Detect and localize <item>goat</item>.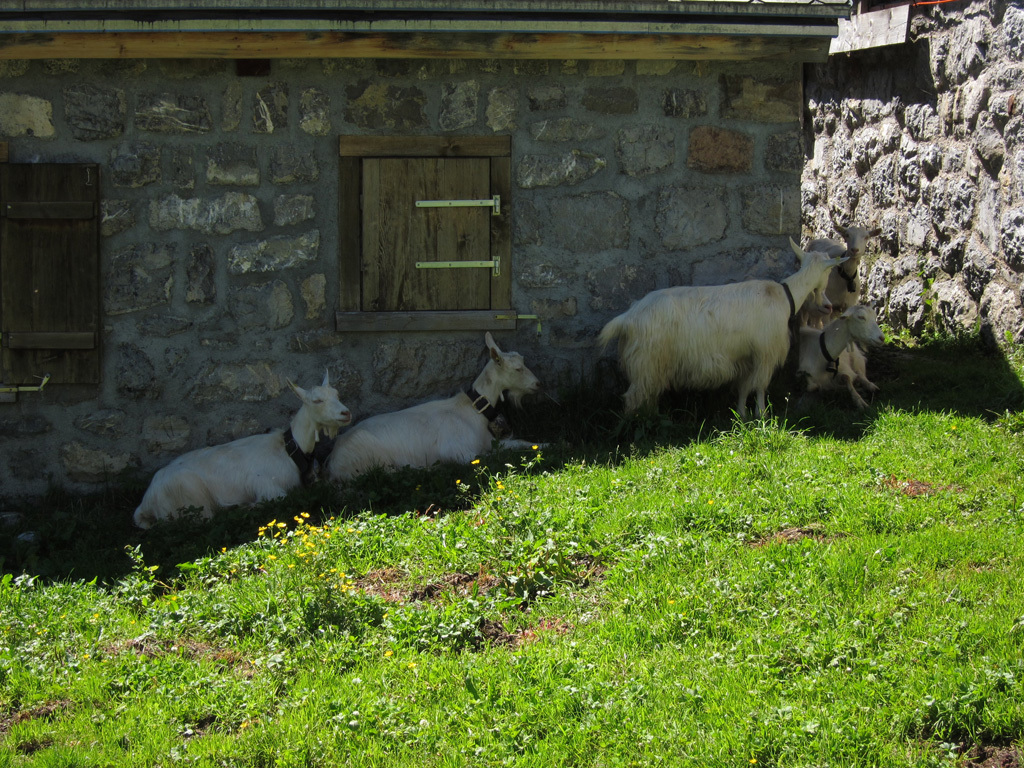
Localized at region(786, 301, 884, 421).
